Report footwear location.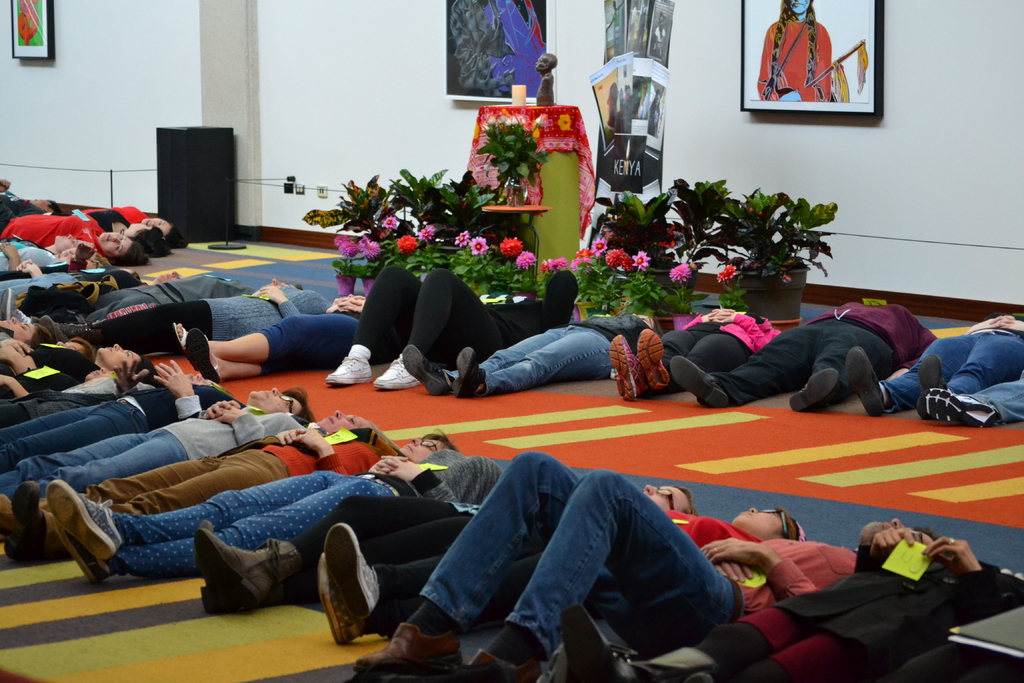
Report: x1=675, y1=354, x2=728, y2=415.
